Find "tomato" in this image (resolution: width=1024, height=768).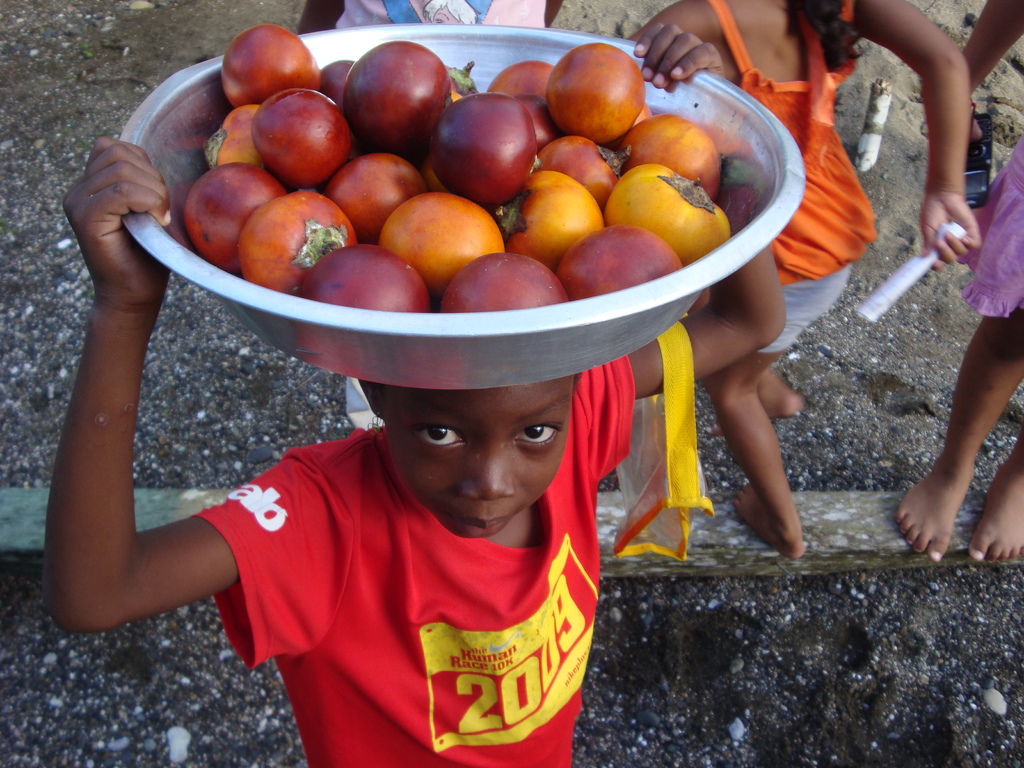
541, 136, 616, 204.
